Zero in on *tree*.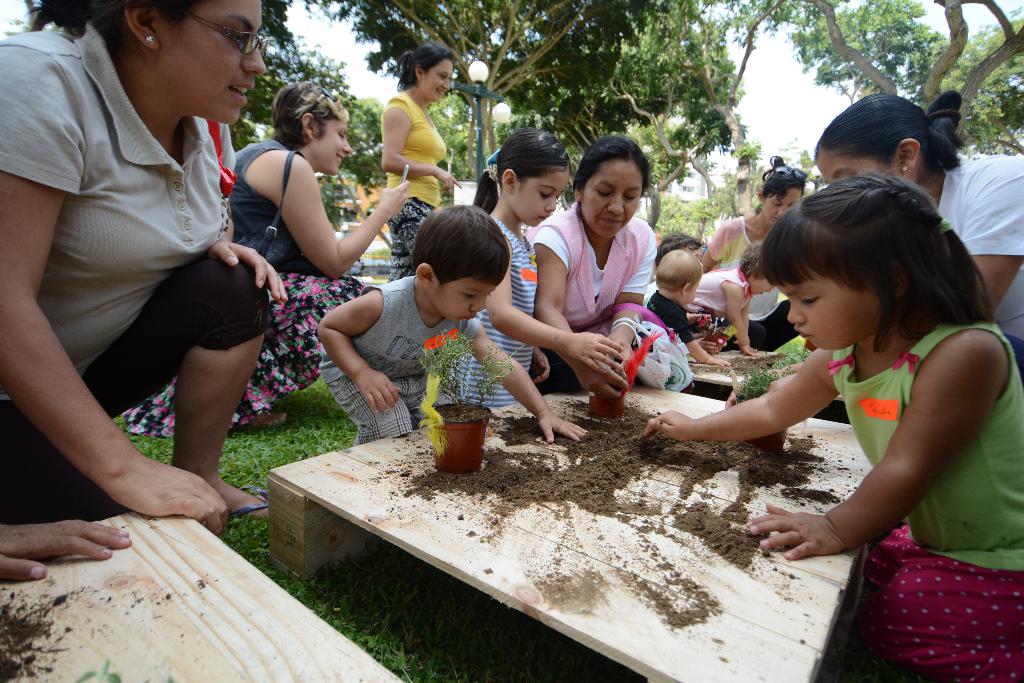
Zeroed in: [774,0,1023,157].
